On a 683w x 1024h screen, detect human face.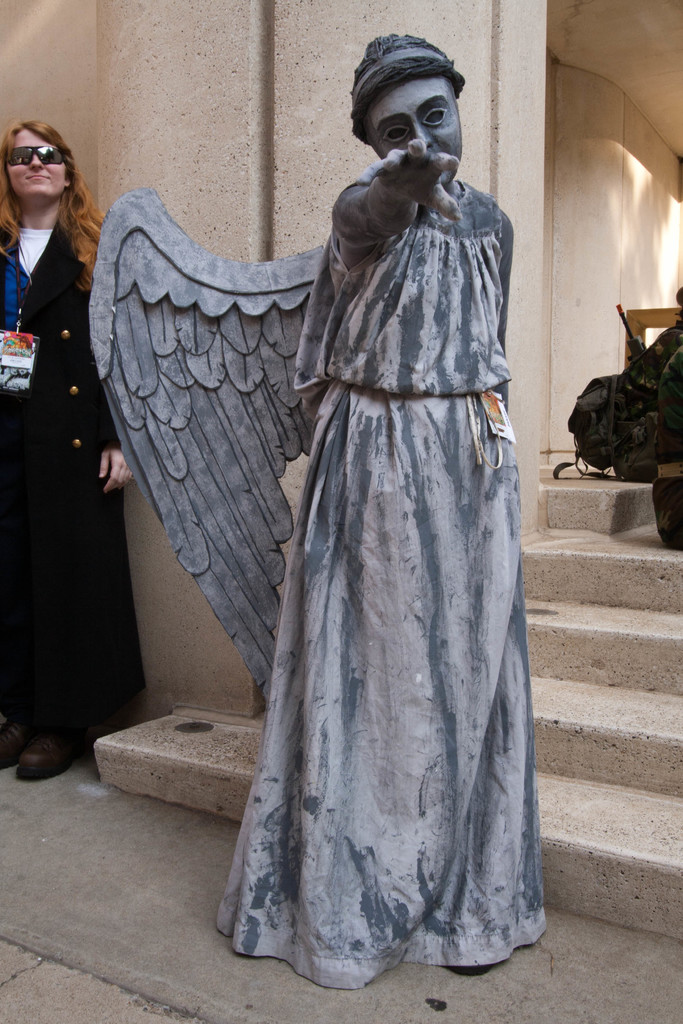
region(364, 76, 465, 188).
